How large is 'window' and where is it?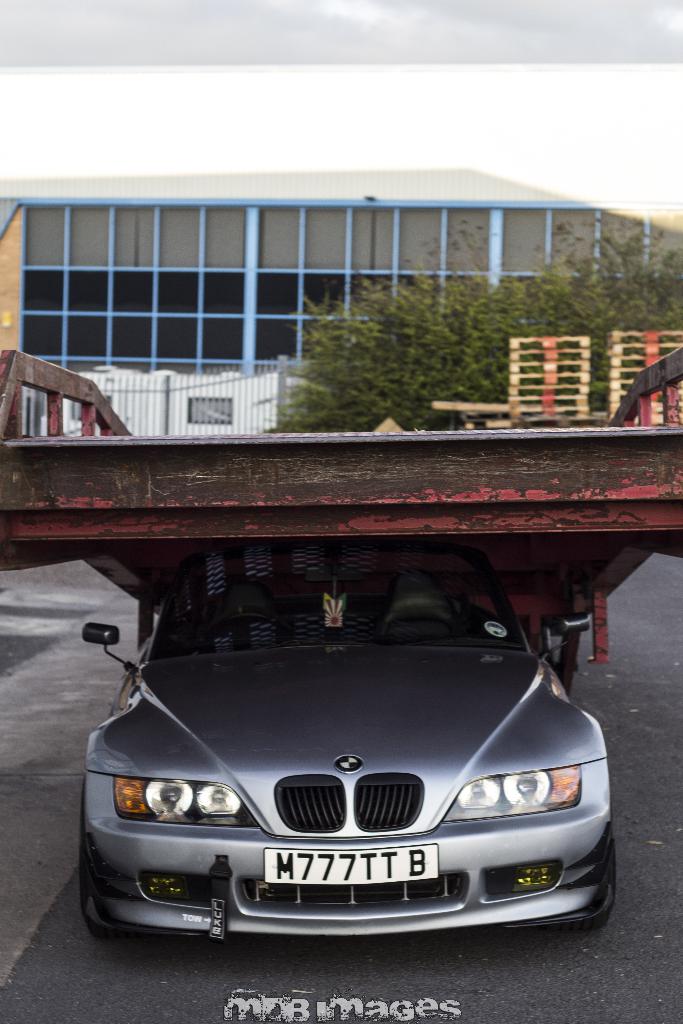
Bounding box: (left=188, top=394, right=233, bottom=424).
